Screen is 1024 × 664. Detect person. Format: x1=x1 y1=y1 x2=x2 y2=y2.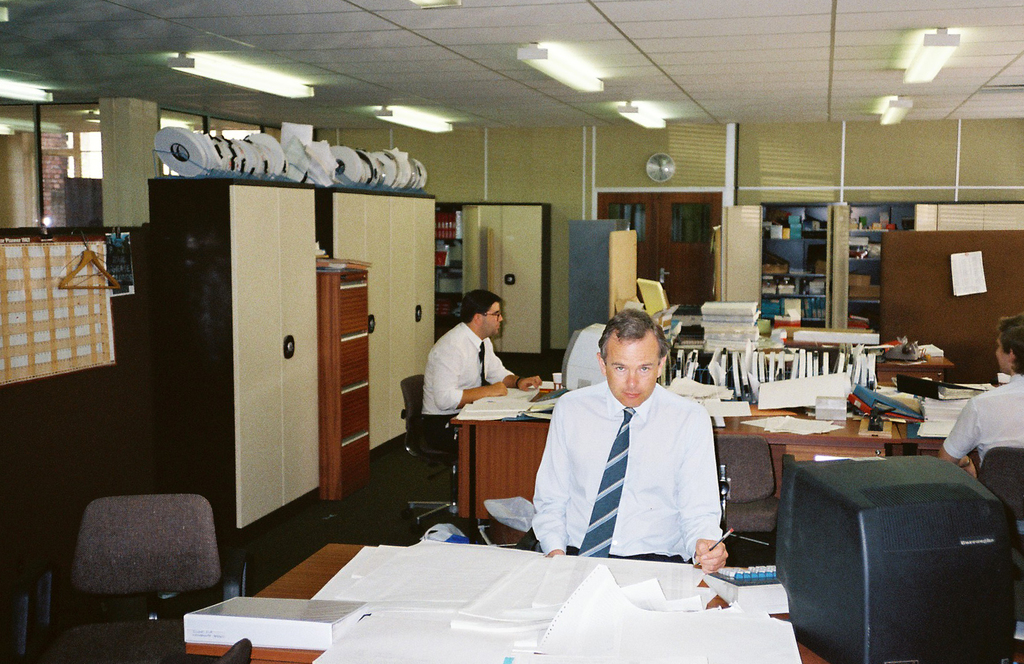
x1=418 y1=290 x2=544 y2=463.
